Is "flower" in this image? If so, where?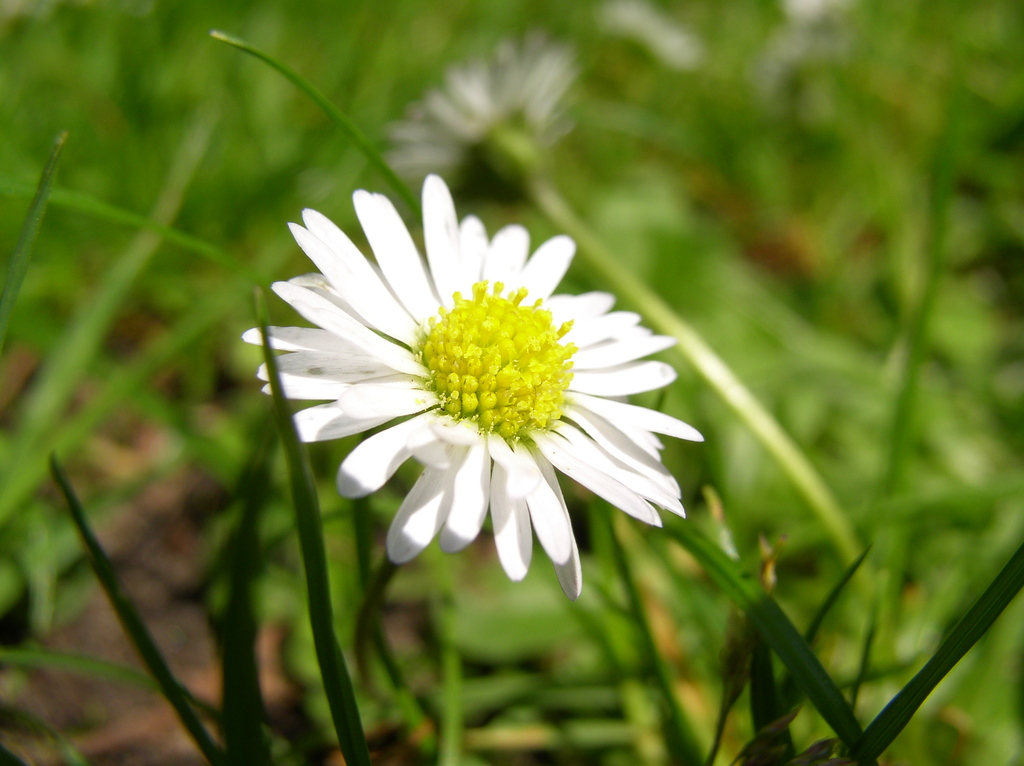
Yes, at 783 0 849 26.
